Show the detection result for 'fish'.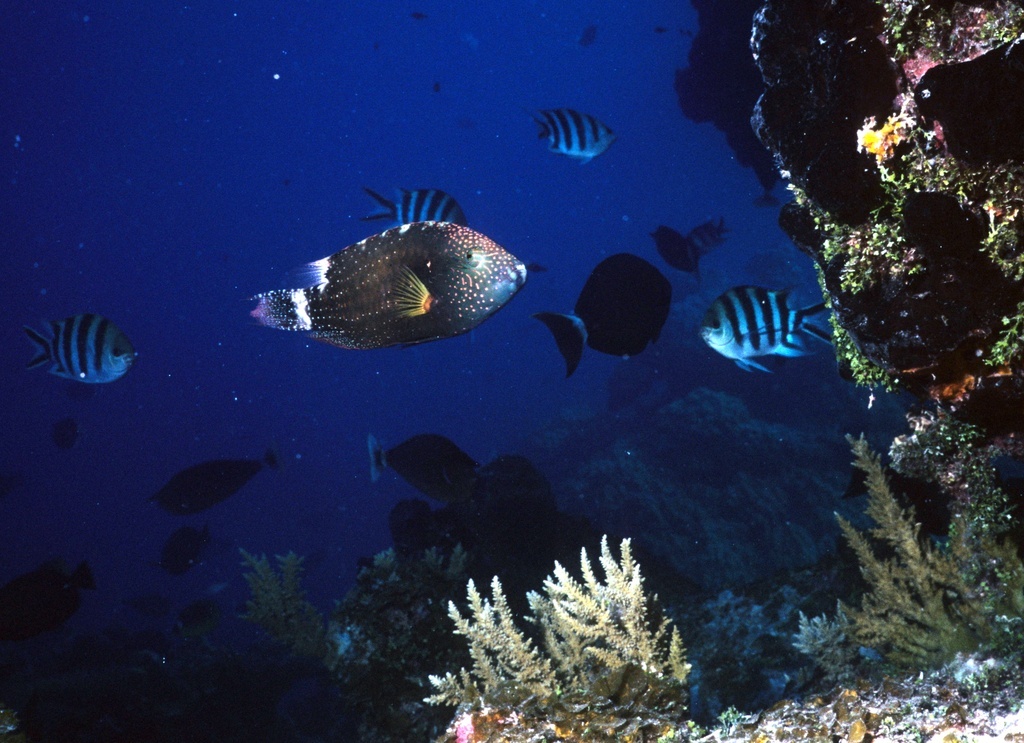
<box>690,218,732,255</box>.
